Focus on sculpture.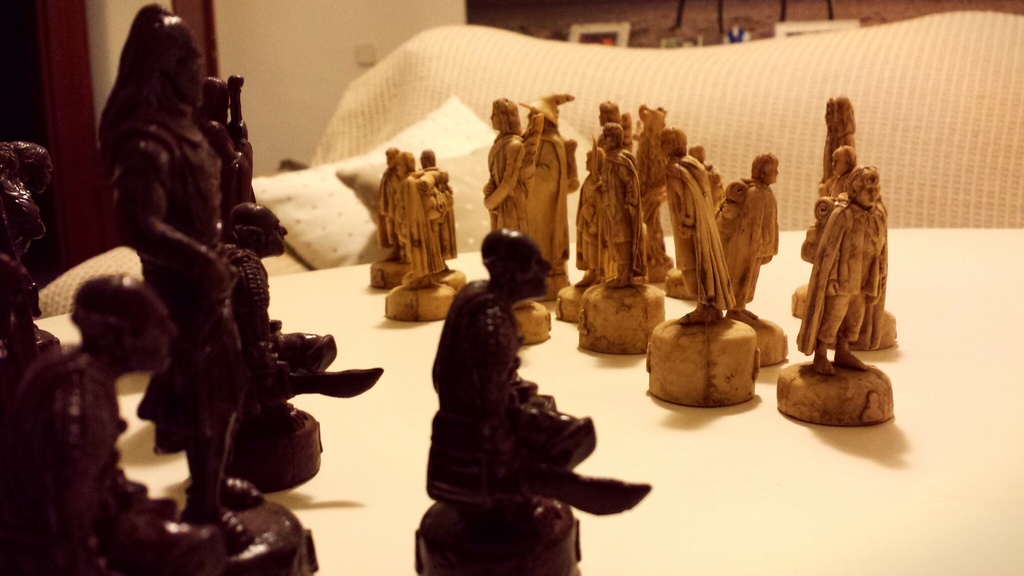
Focused at 194,77,304,355.
